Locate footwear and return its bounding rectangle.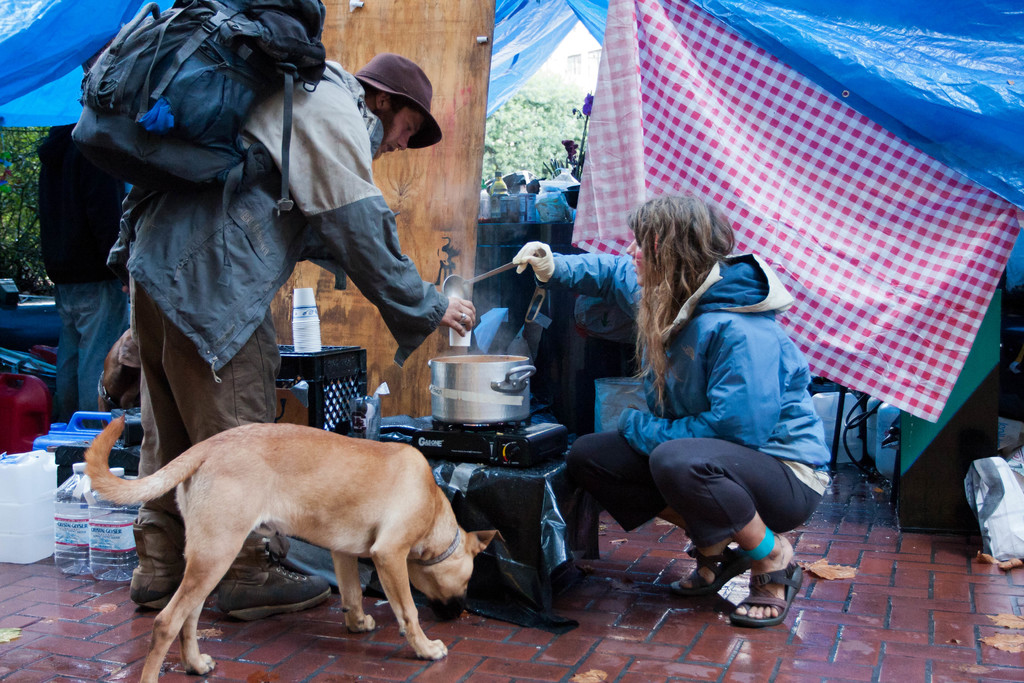
box(124, 557, 207, 612).
